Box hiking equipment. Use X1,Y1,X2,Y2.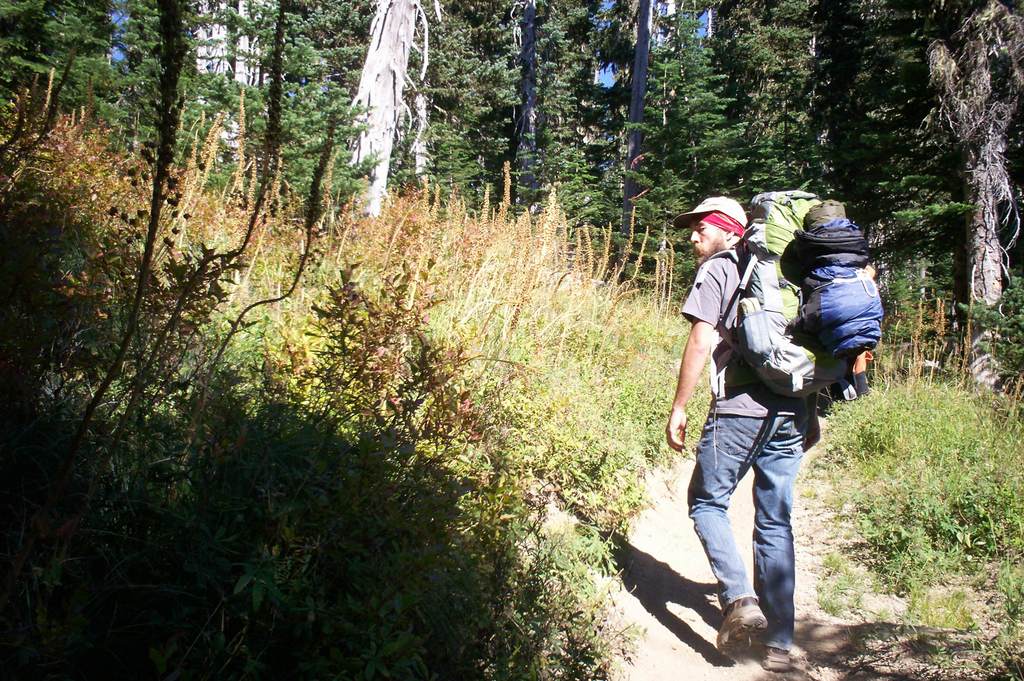
704,184,886,470.
